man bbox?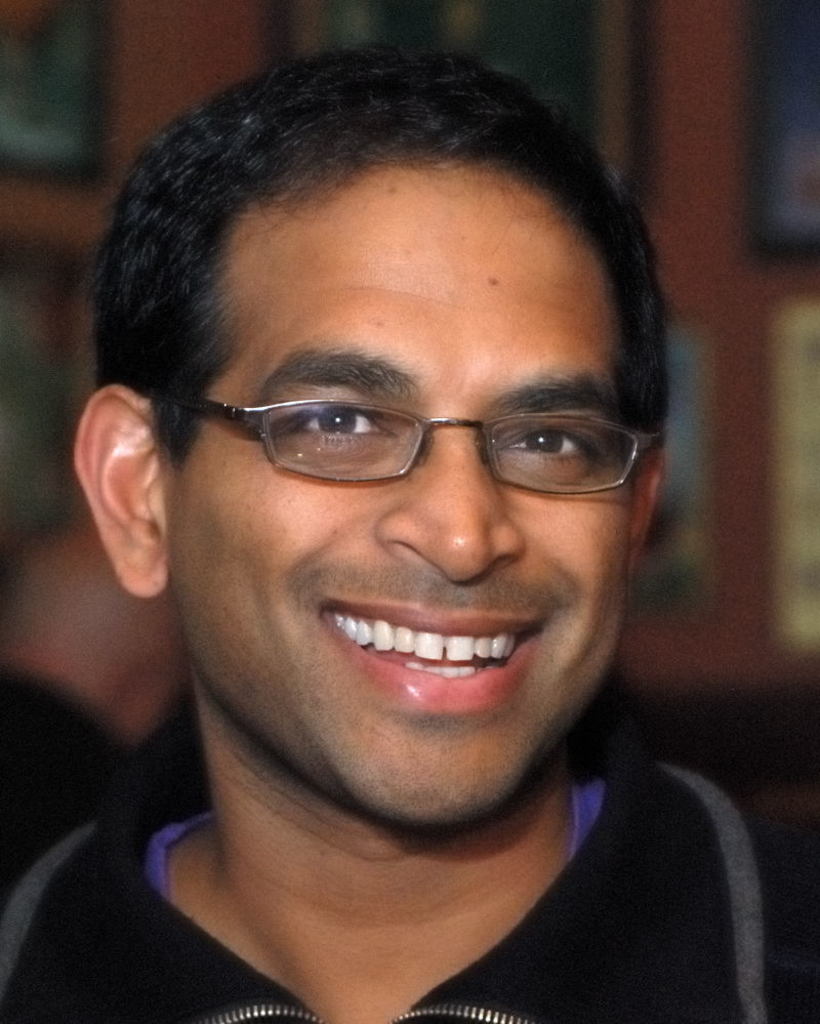
(0, 52, 819, 1022)
